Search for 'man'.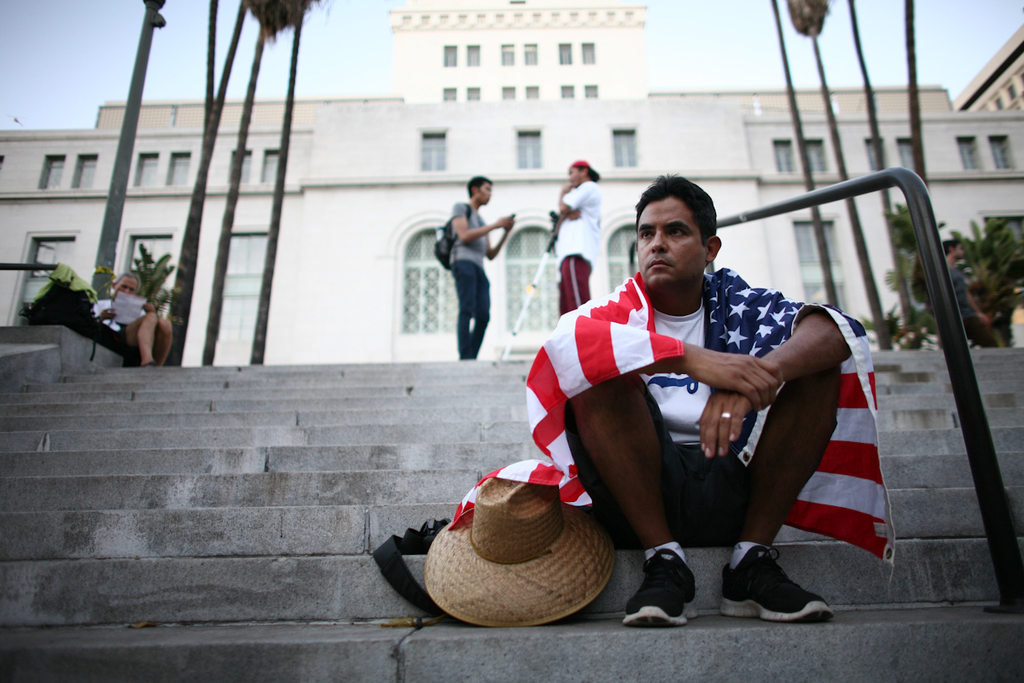
Found at <bbox>572, 213, 889, 625</bbox>.
